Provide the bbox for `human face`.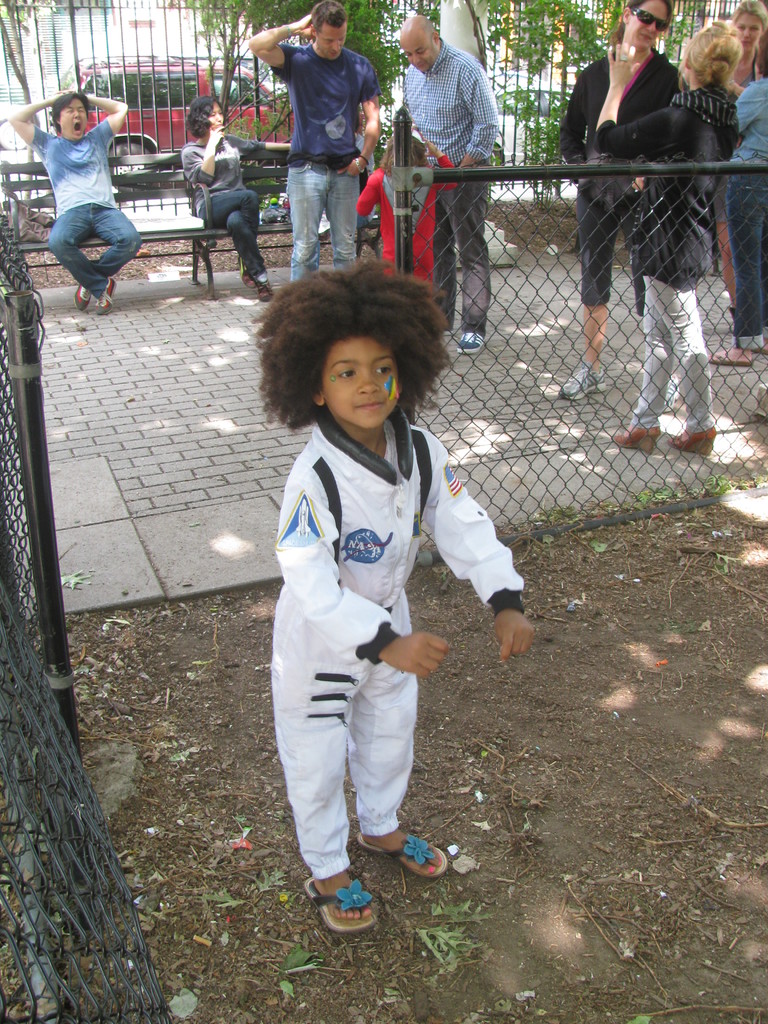
Rect(735, 8, 765, 57).
